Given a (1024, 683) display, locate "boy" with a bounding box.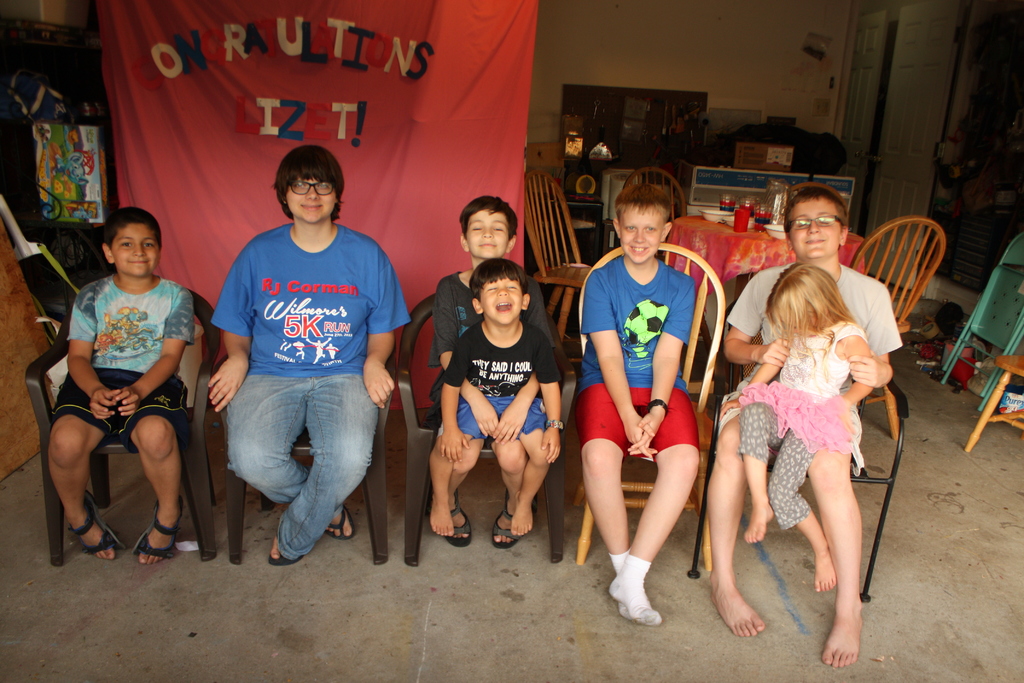
Located: 701/181/901/670.
